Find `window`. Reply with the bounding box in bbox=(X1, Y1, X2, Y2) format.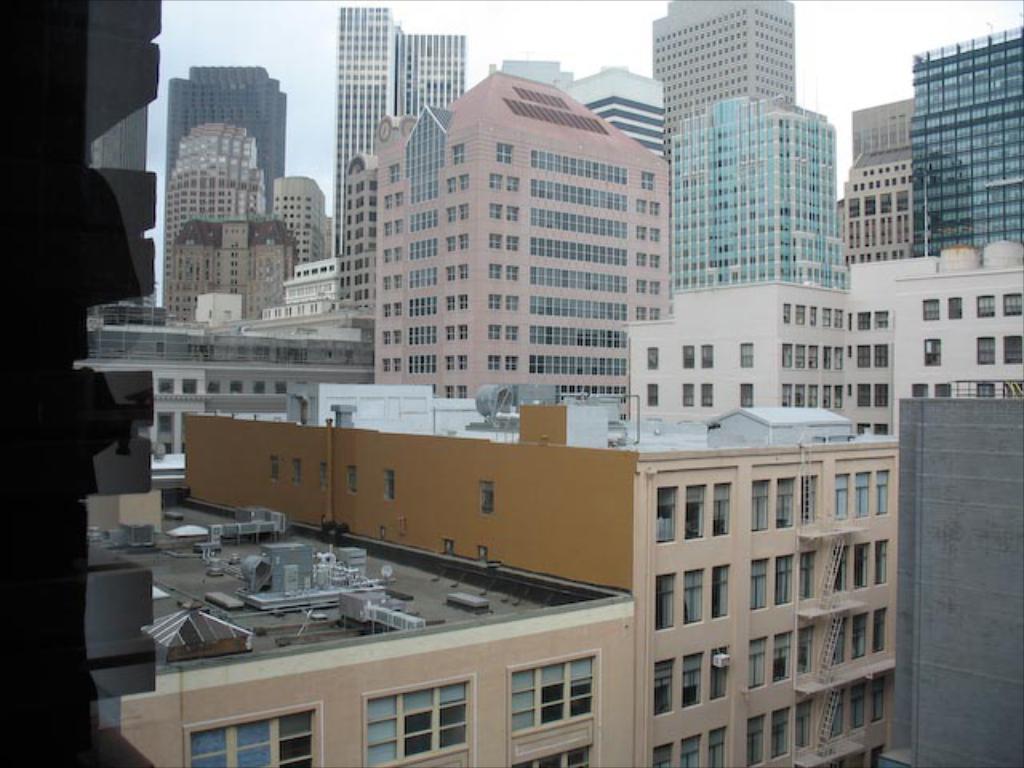
bbox=(856, 309, 872, 331).
